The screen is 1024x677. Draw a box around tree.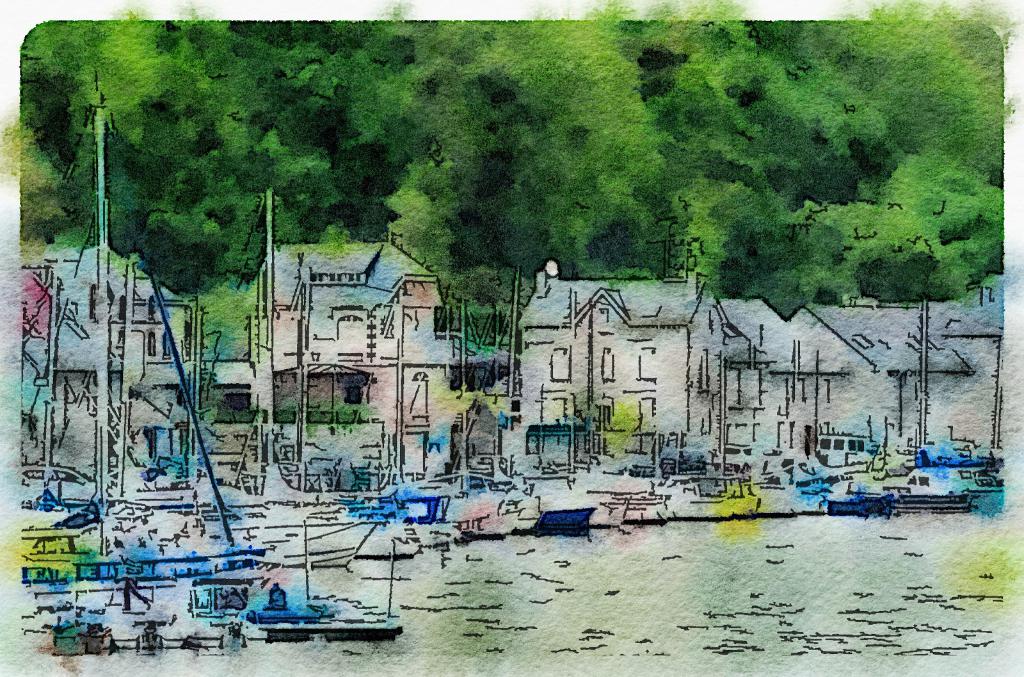
797:201:923:301.
